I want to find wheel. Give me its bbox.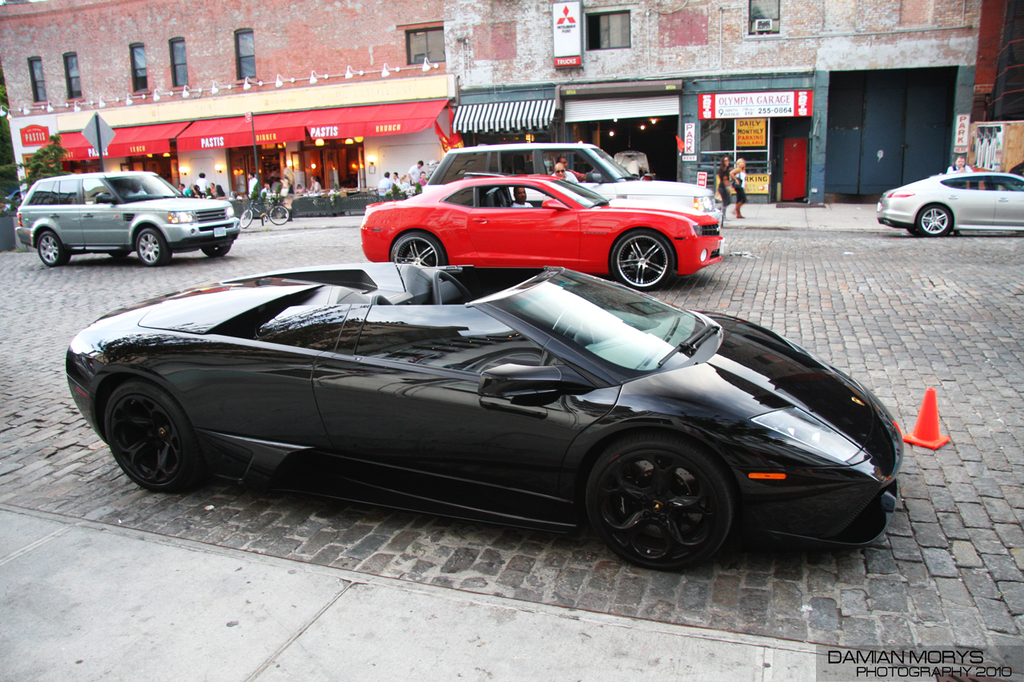
{"left": 385, "top": 229, "right": 446, "bottom": 266}.
